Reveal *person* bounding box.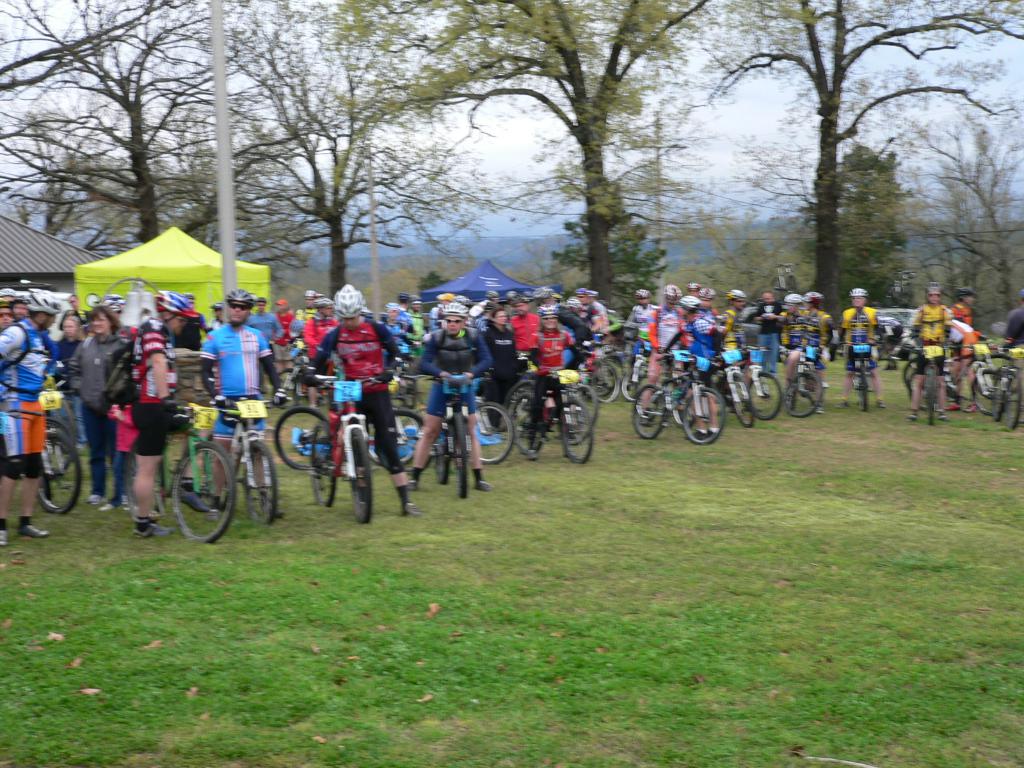
Revealed: (0,305,15,329).
